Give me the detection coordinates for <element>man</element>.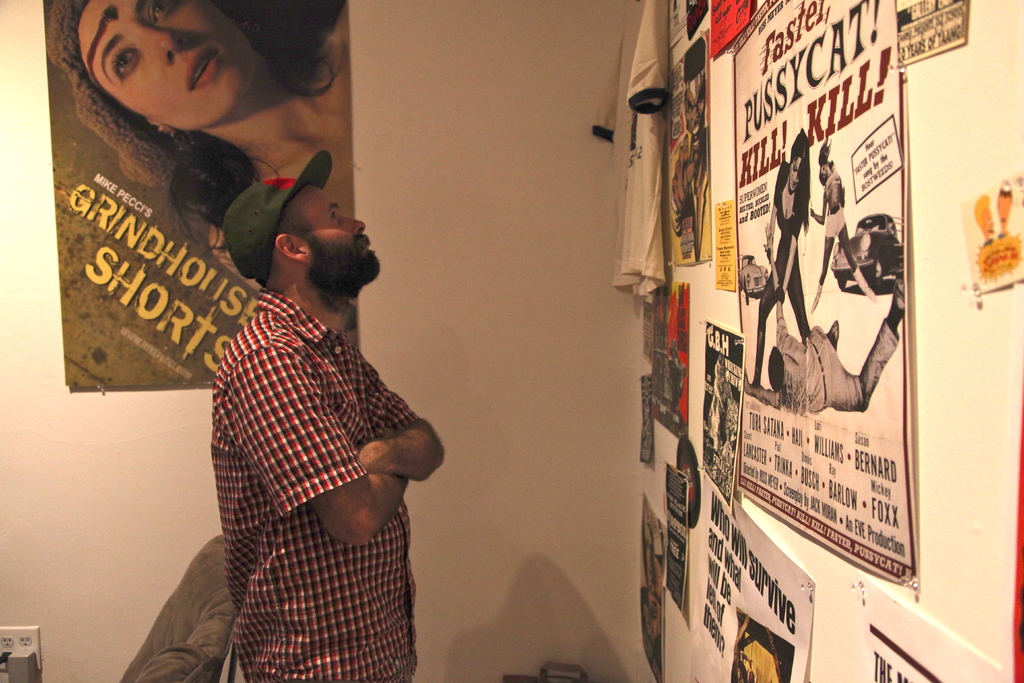
[724, 263, 916, 416].
